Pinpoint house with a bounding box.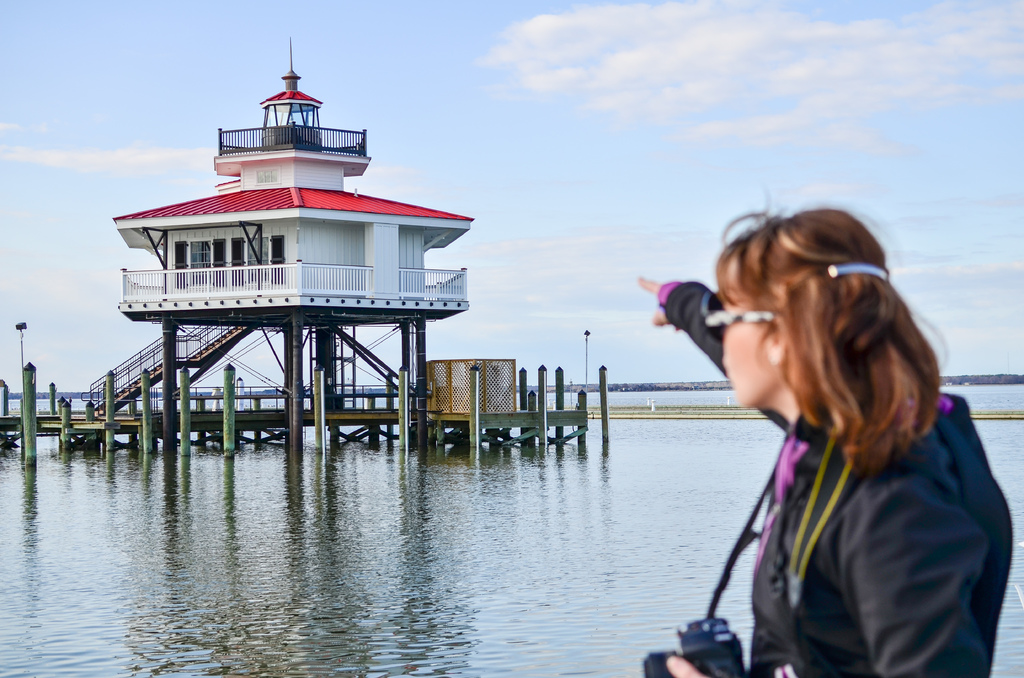
(104, 51, 498, 442).
